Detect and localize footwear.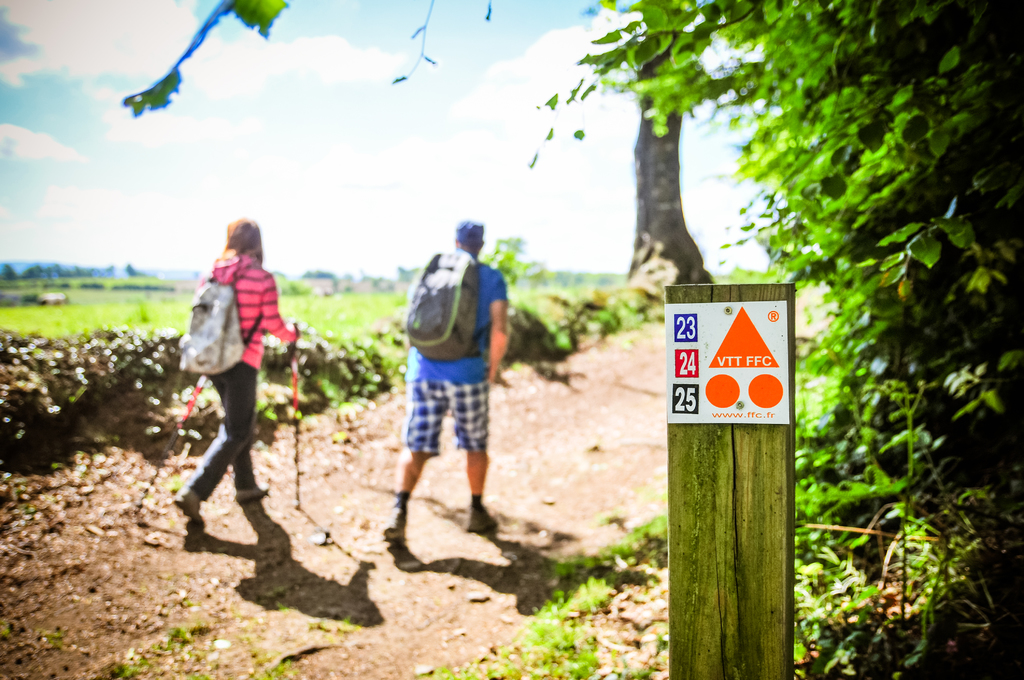
Localized at <box>465,506,499,531</box>.
